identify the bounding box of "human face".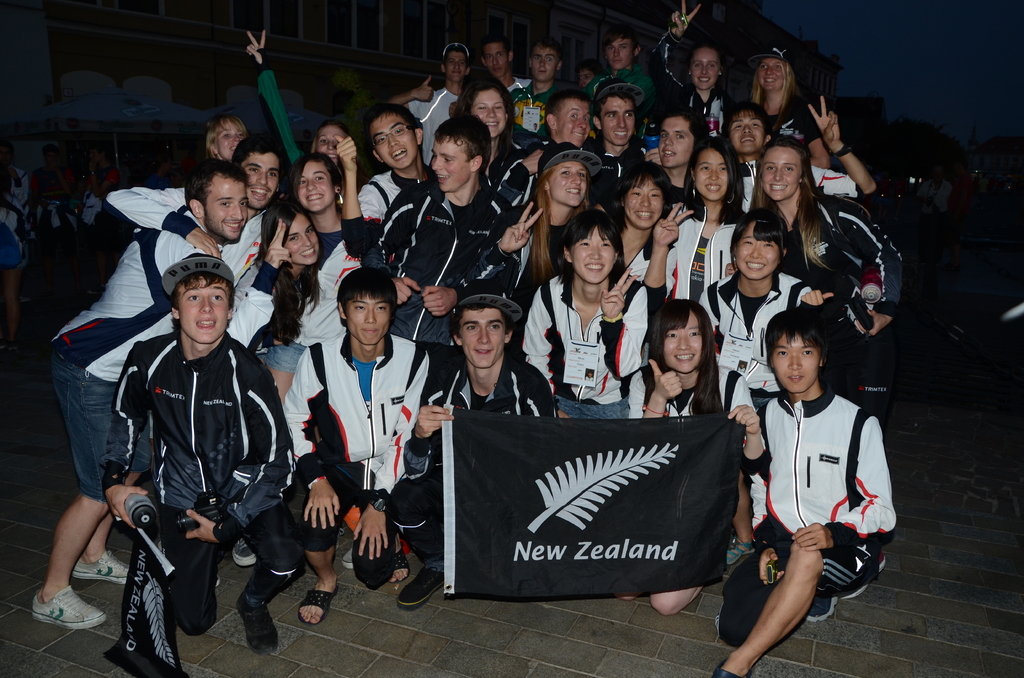
locate(604, 35, 633, 69).
